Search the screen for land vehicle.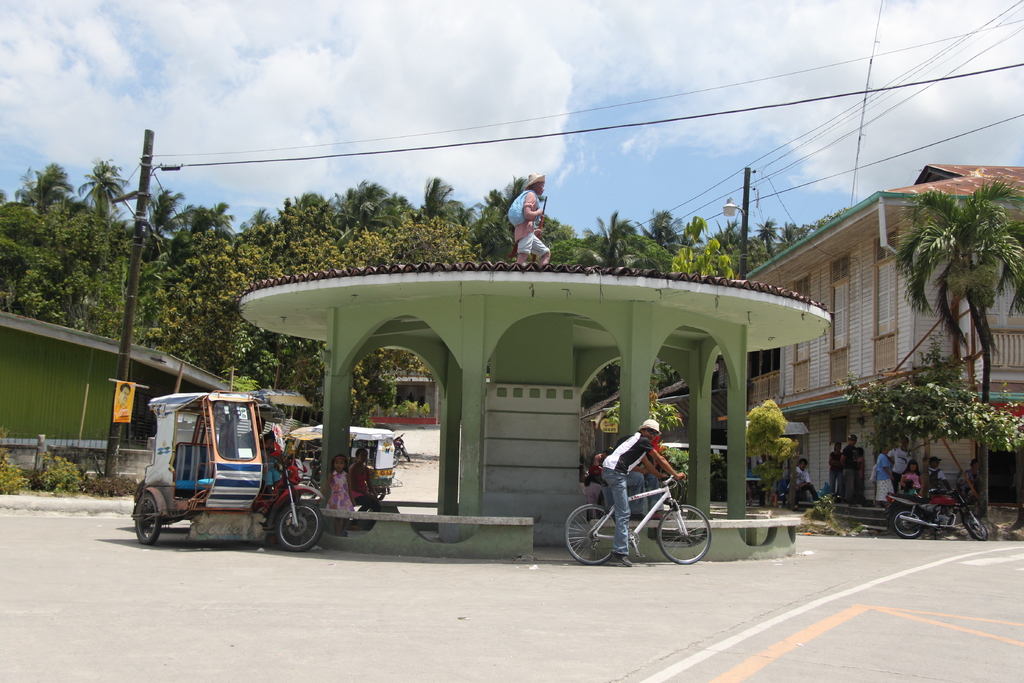
Found at 659,440,767,497.
